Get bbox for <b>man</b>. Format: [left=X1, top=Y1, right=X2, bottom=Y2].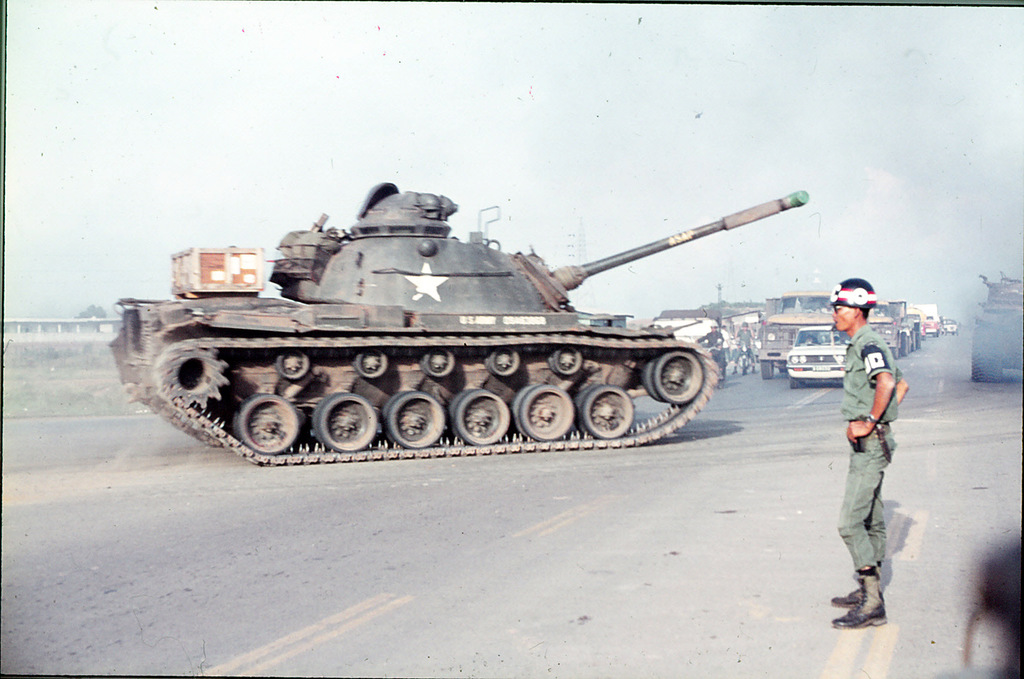
[left=737, top=319, right=755, bottom=373].
